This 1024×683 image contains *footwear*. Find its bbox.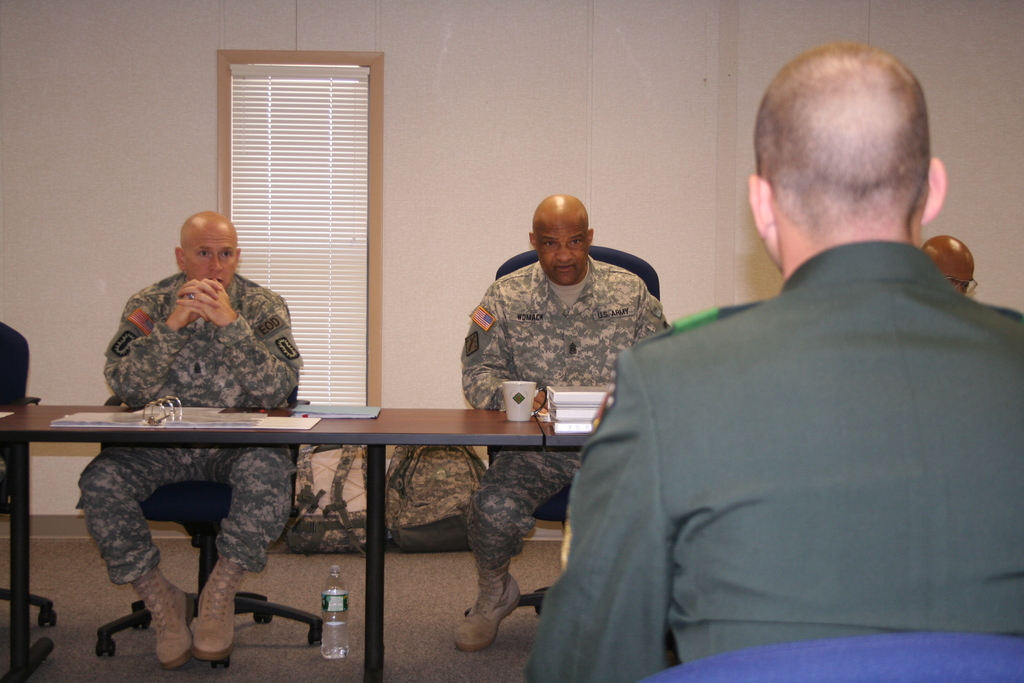
461, 561, 524, 665.
